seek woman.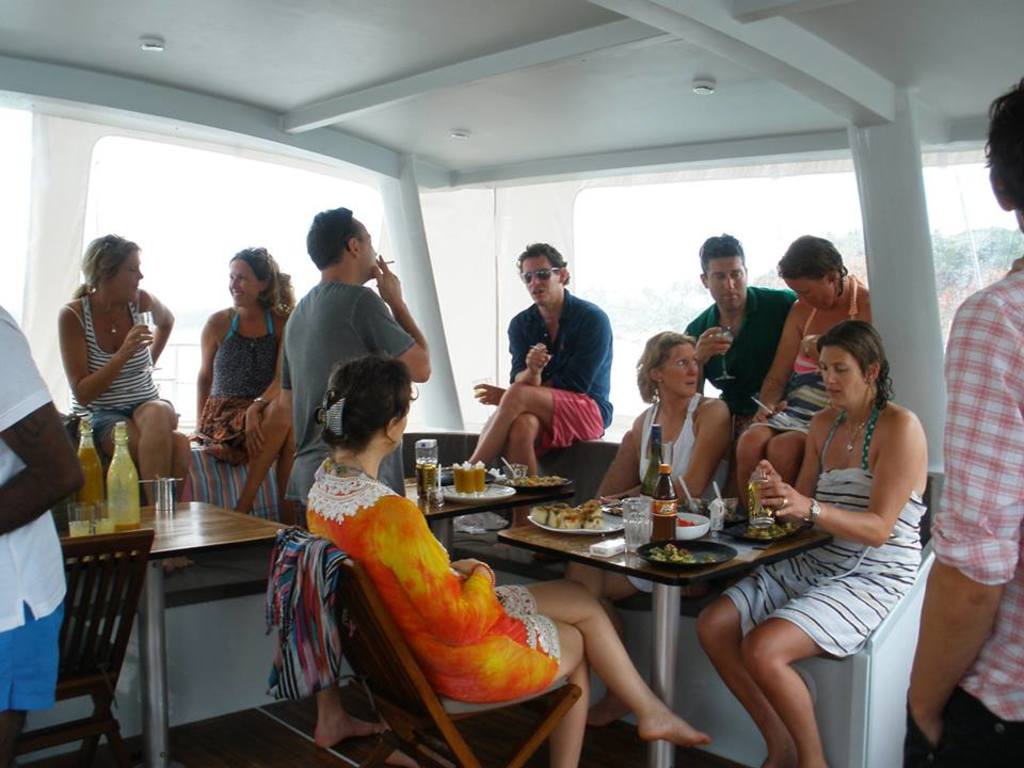
(187,247,304,533).
